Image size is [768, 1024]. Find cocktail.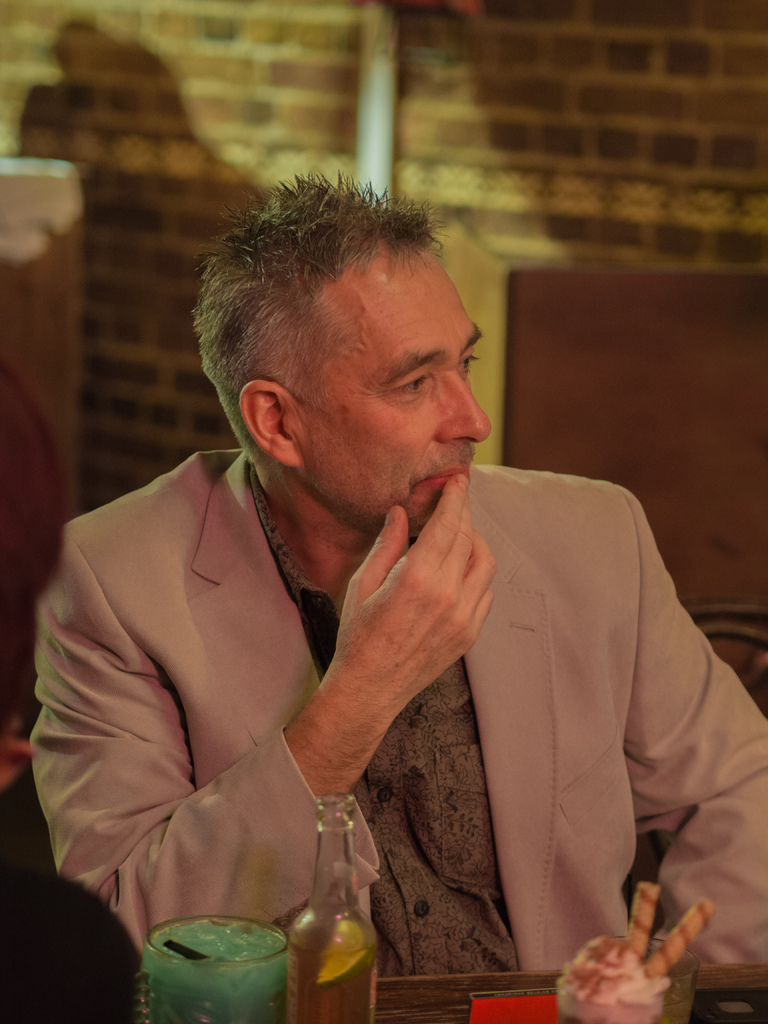
147, 923, 287, 1009.
